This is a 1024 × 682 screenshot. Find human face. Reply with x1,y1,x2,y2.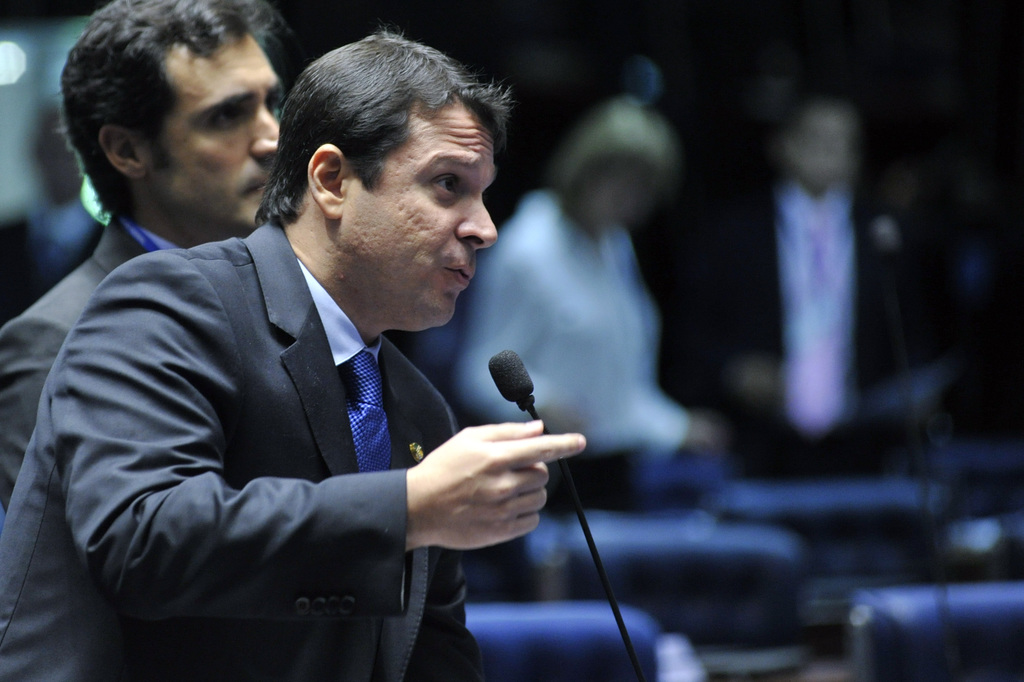
343,96,496,315.
